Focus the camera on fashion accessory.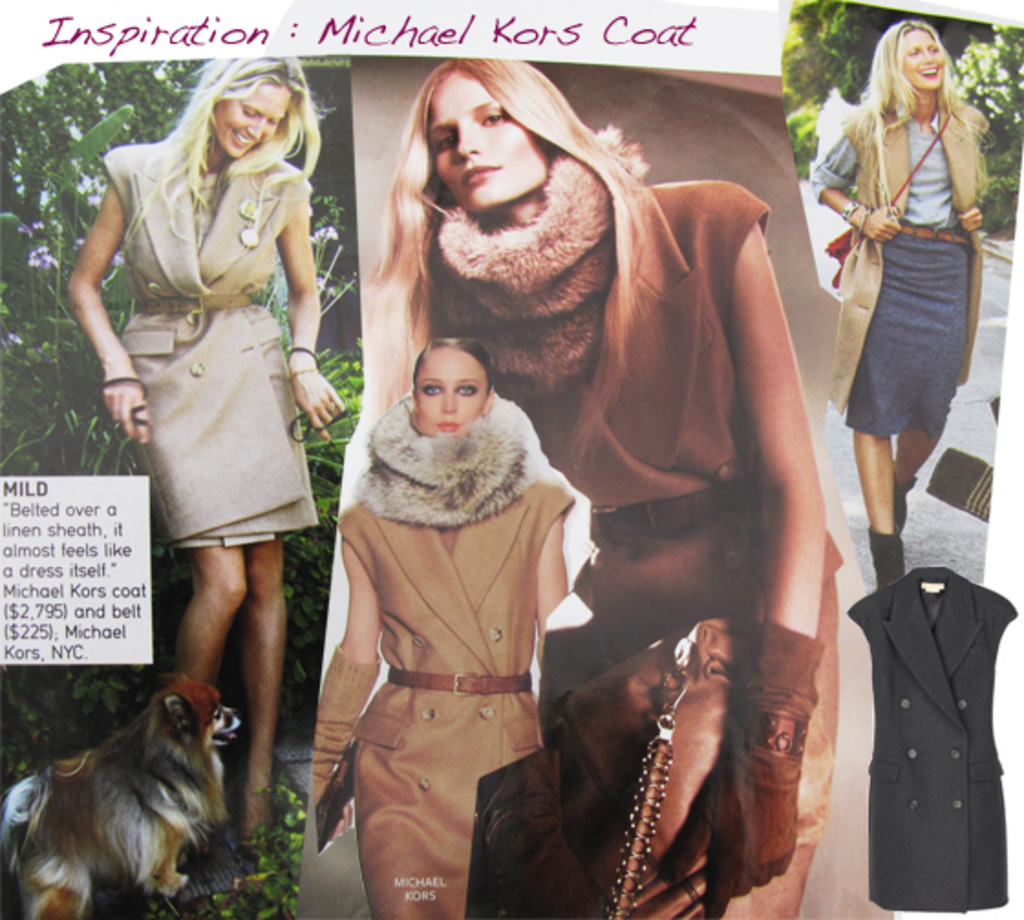
Focus region: 311 733 364 852.
